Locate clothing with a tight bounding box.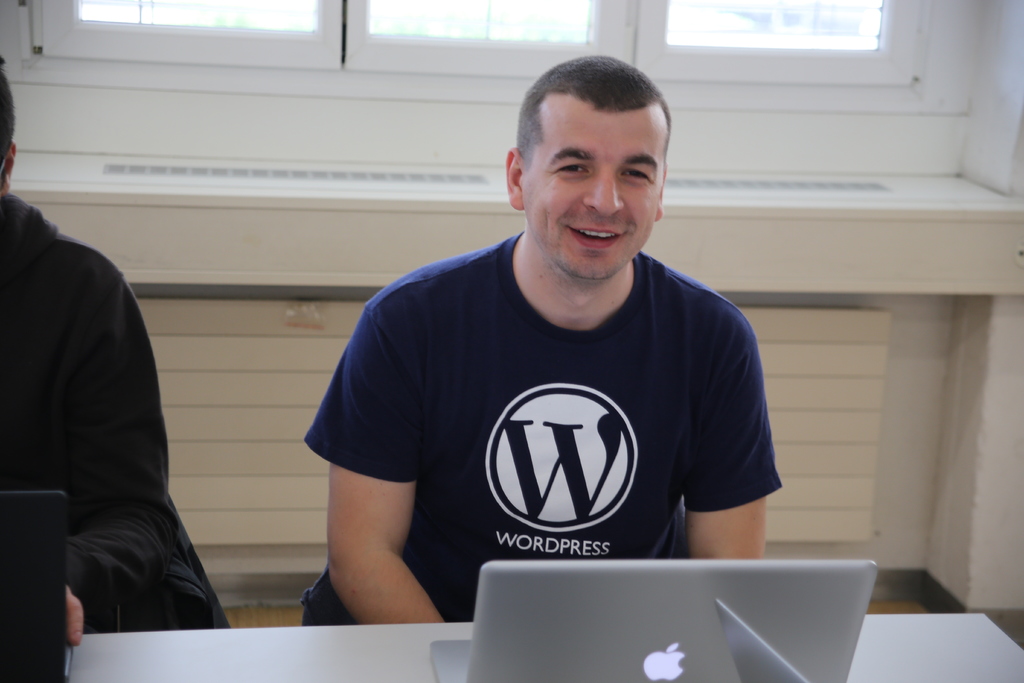
bbox=(0, 176, 236, 636).
